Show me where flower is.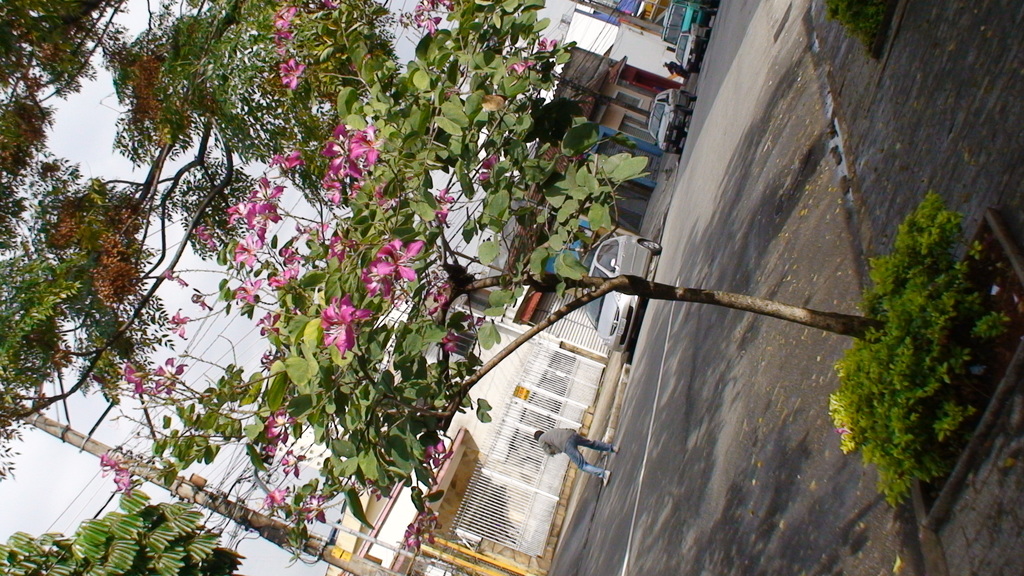
flower is at (267,148,303,176).
